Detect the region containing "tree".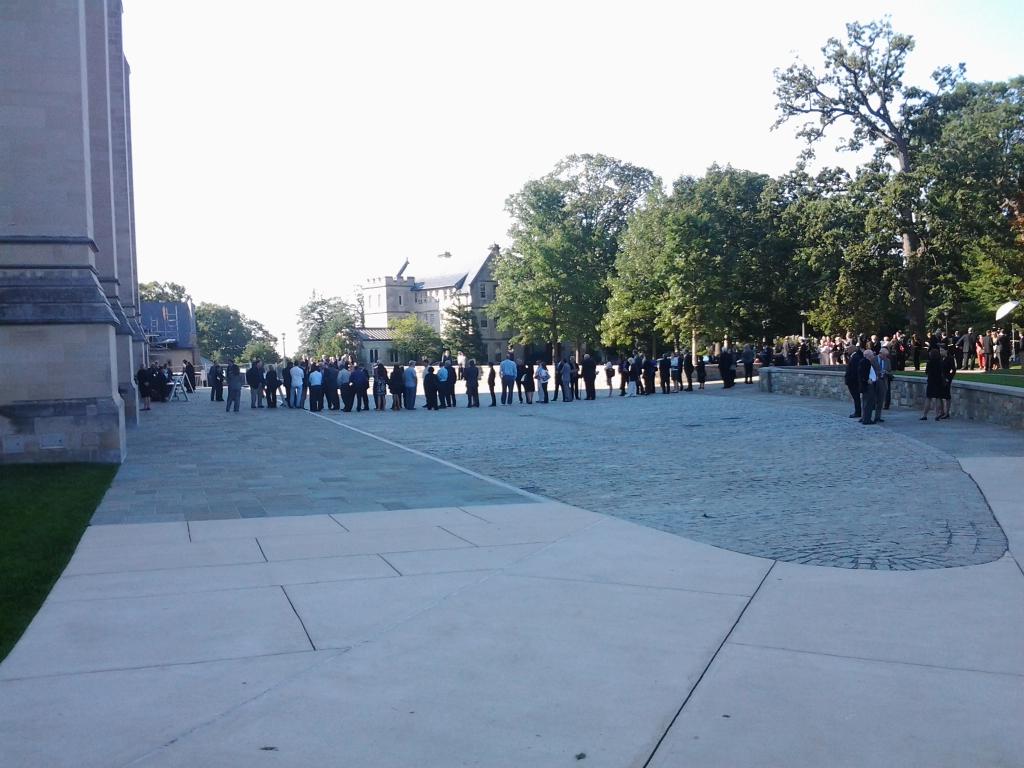
758/16/973/344.
